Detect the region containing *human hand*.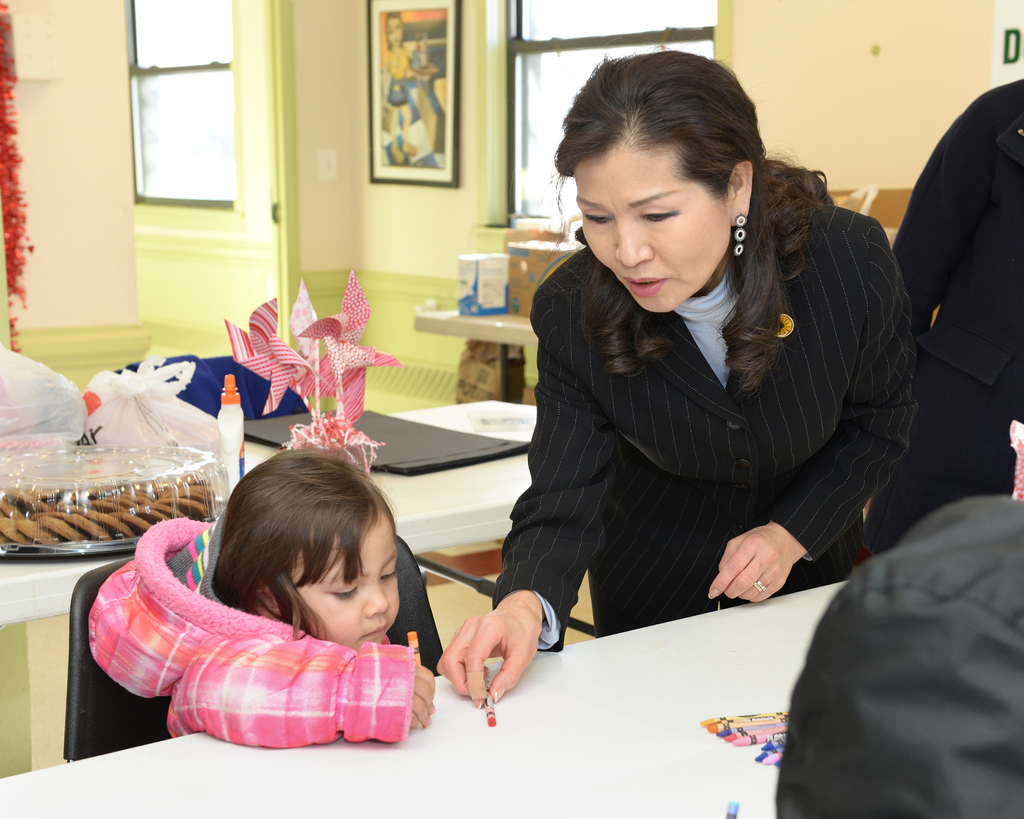
box=[708, 522, 806, 603].
